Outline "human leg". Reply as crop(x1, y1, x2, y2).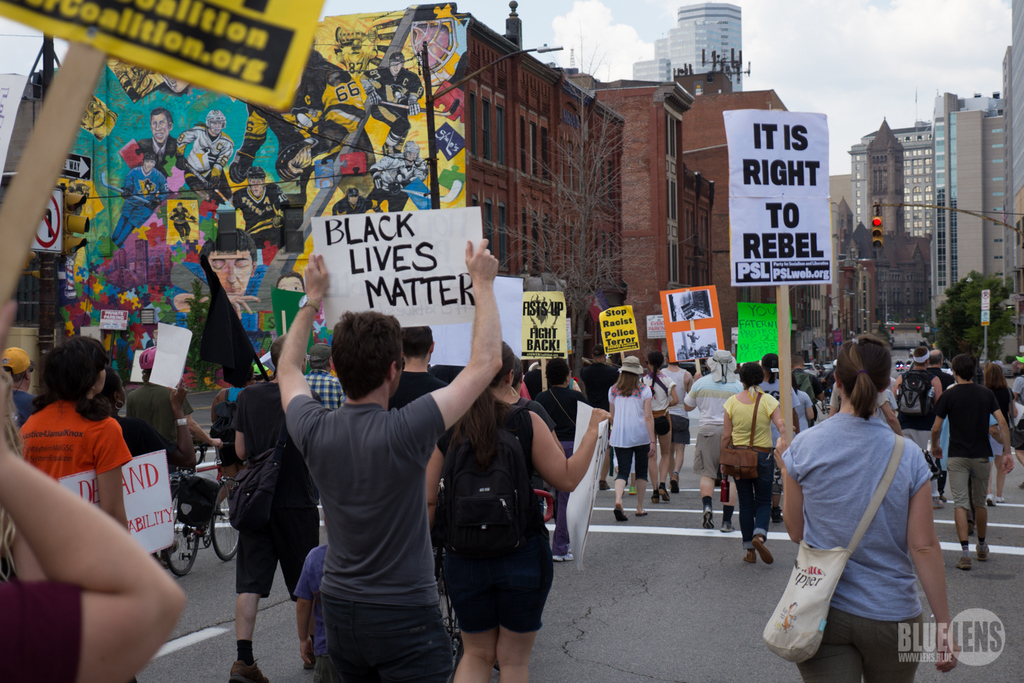
crop(616, 443, 630, 525).
